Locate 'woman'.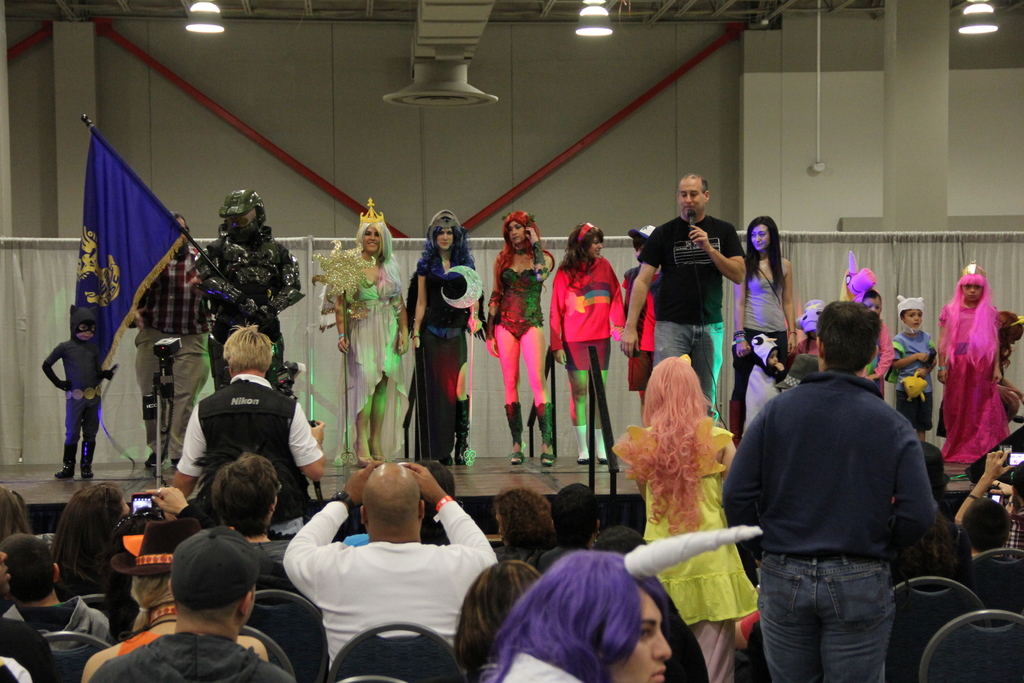
Bounding box: l=484, t=214, r=556, b=468.
